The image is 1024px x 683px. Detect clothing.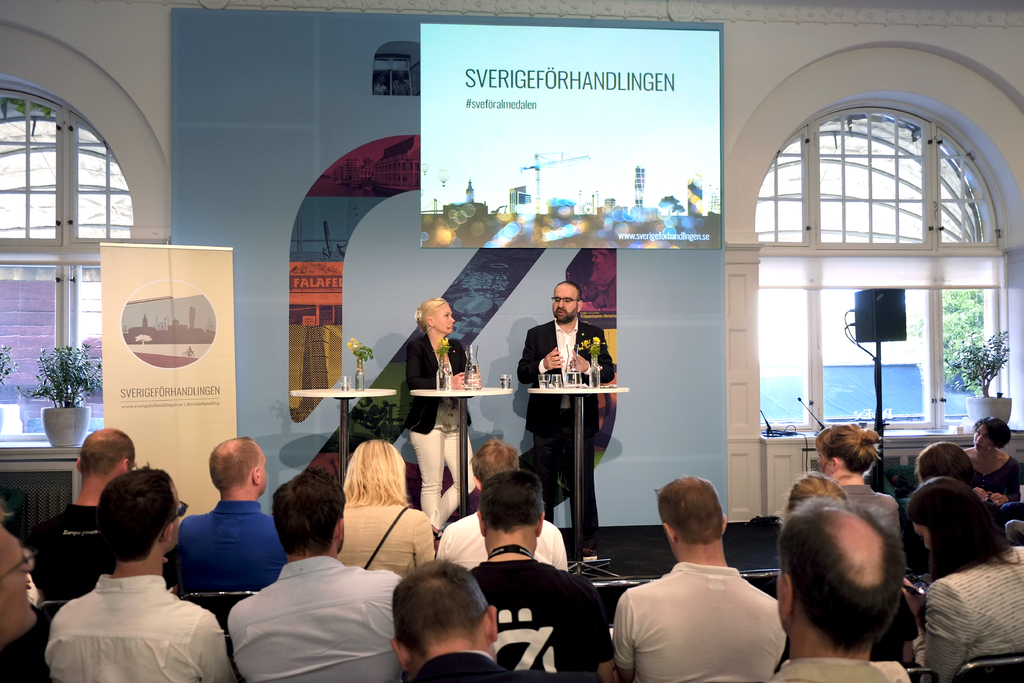
Detection: bbox(31, 550, 217, 676).
